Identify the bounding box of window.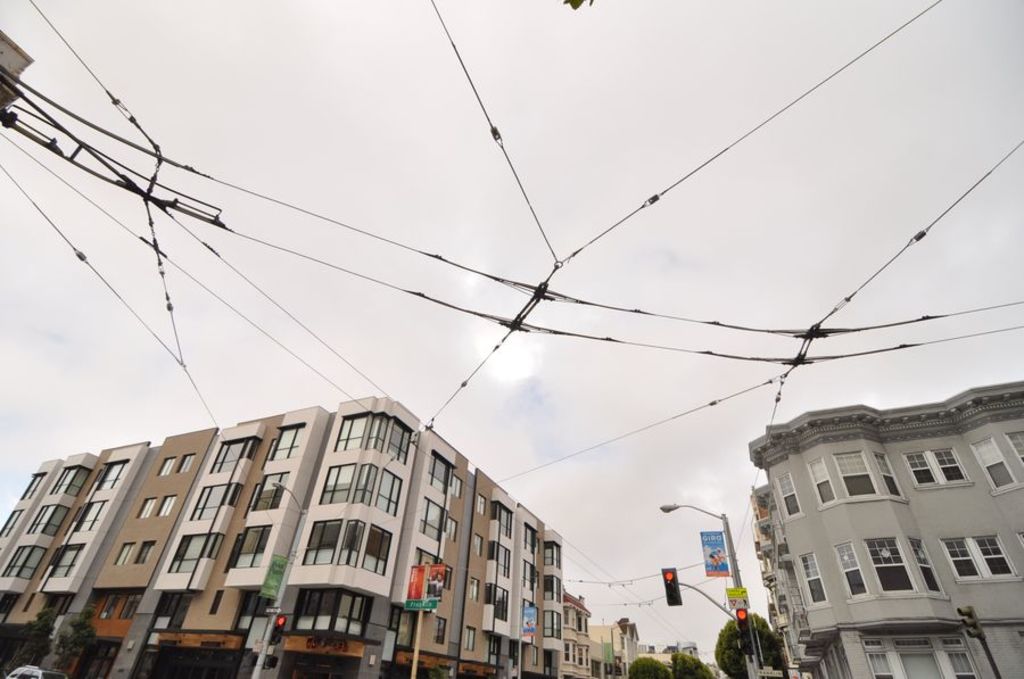
(42,543,82,574).
